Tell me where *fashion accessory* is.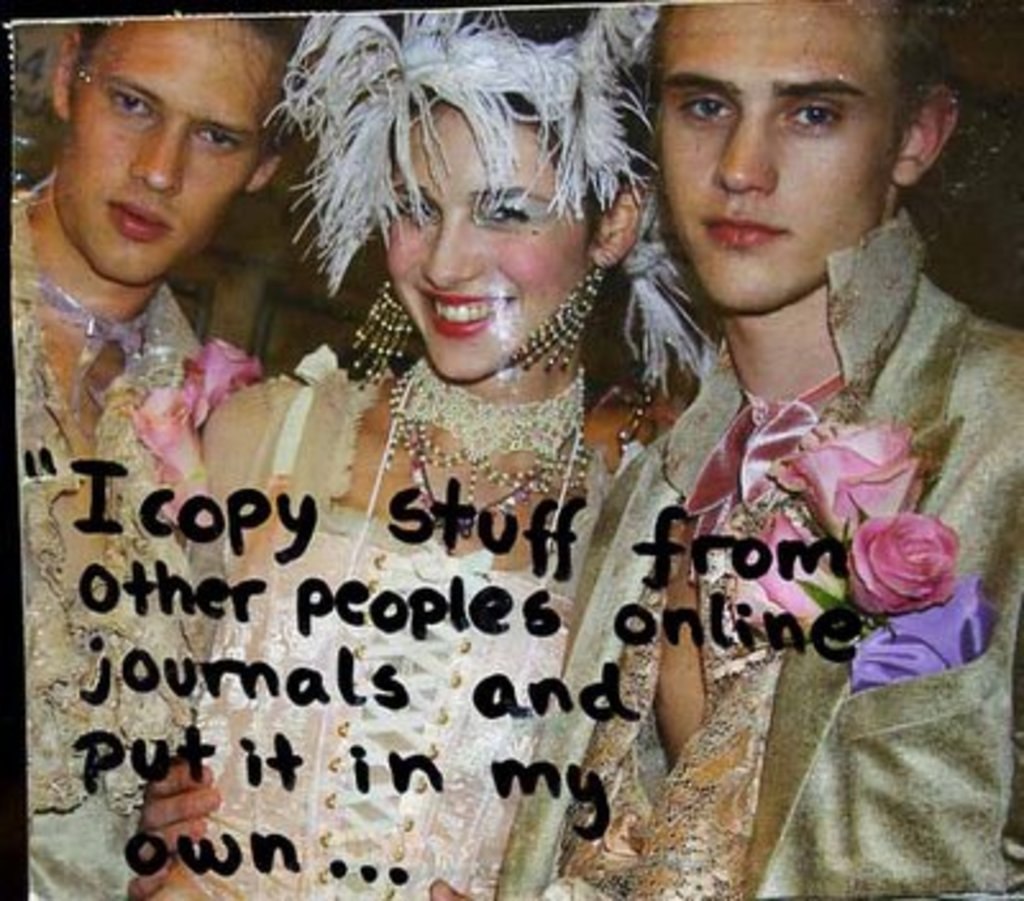
*fashion accessory* is at (504,253,614,376).
